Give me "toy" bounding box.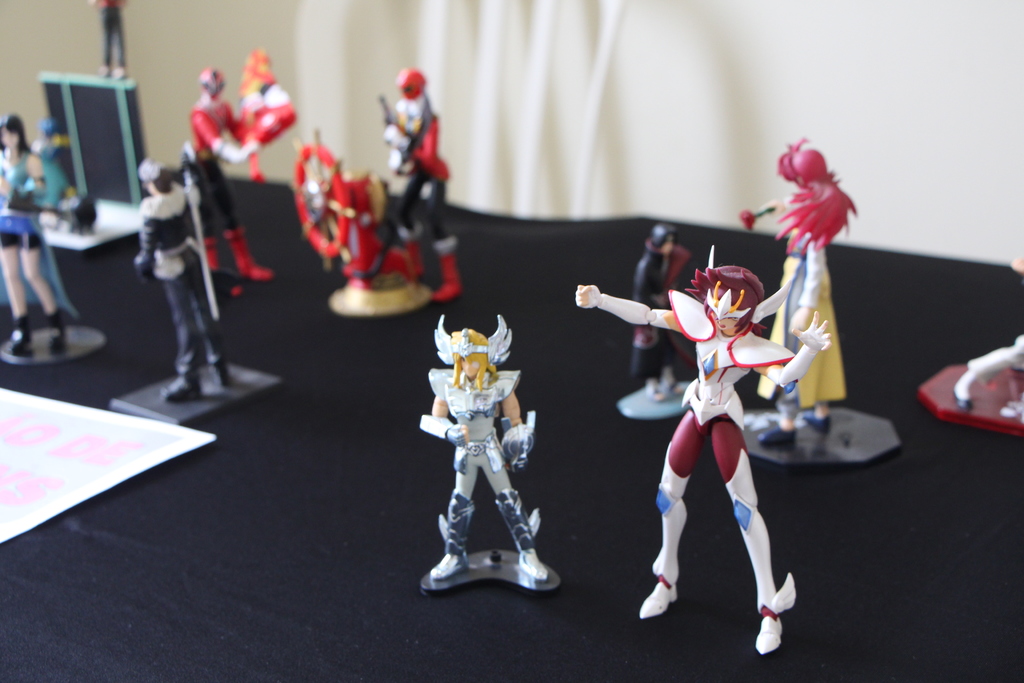
<box>0,113,112,370</box>.
